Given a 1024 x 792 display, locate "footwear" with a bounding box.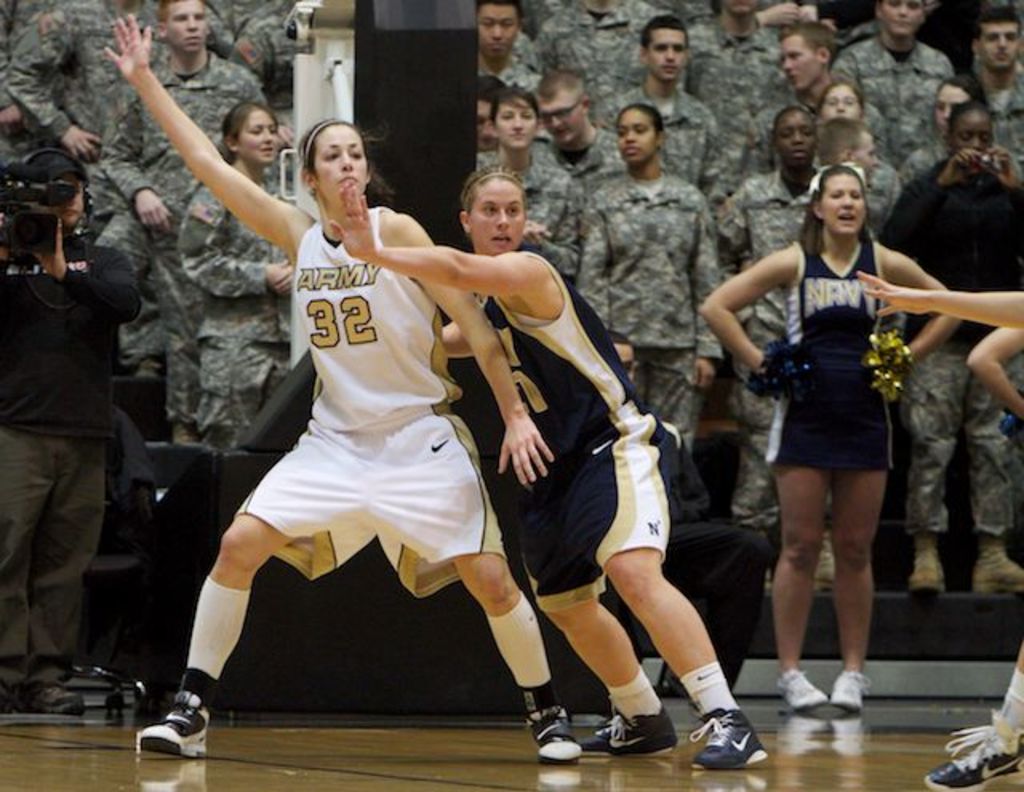
Located: 922:715:1022:790.
